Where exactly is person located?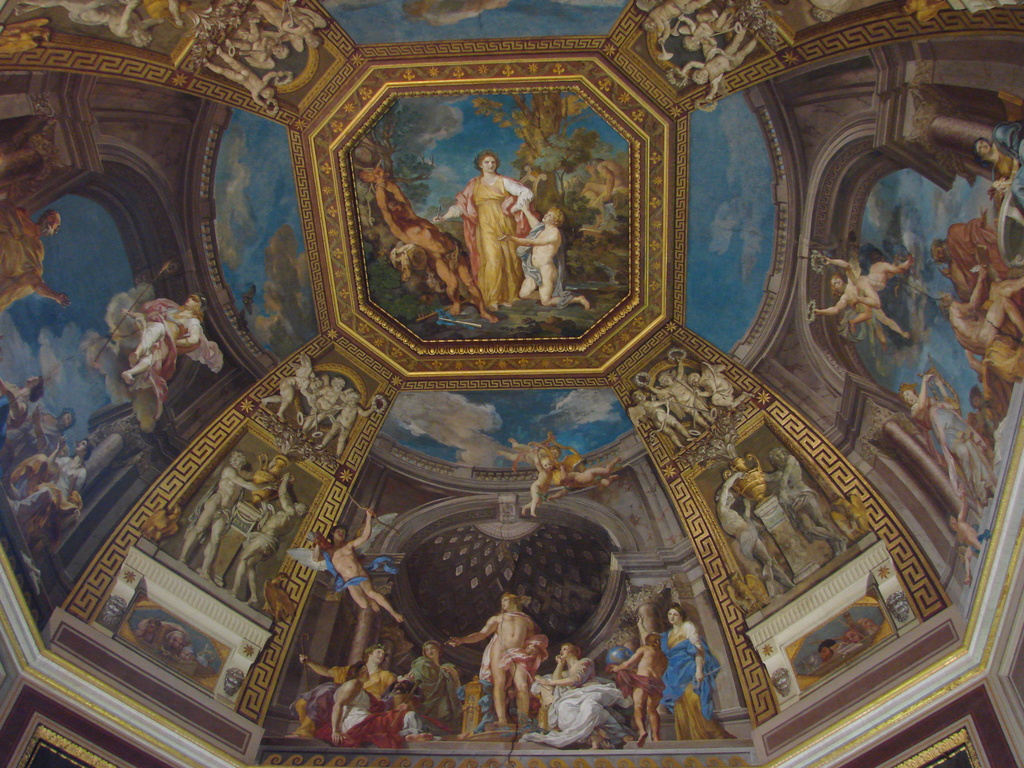
Its bounding box is 17, 435, 91, 569.
